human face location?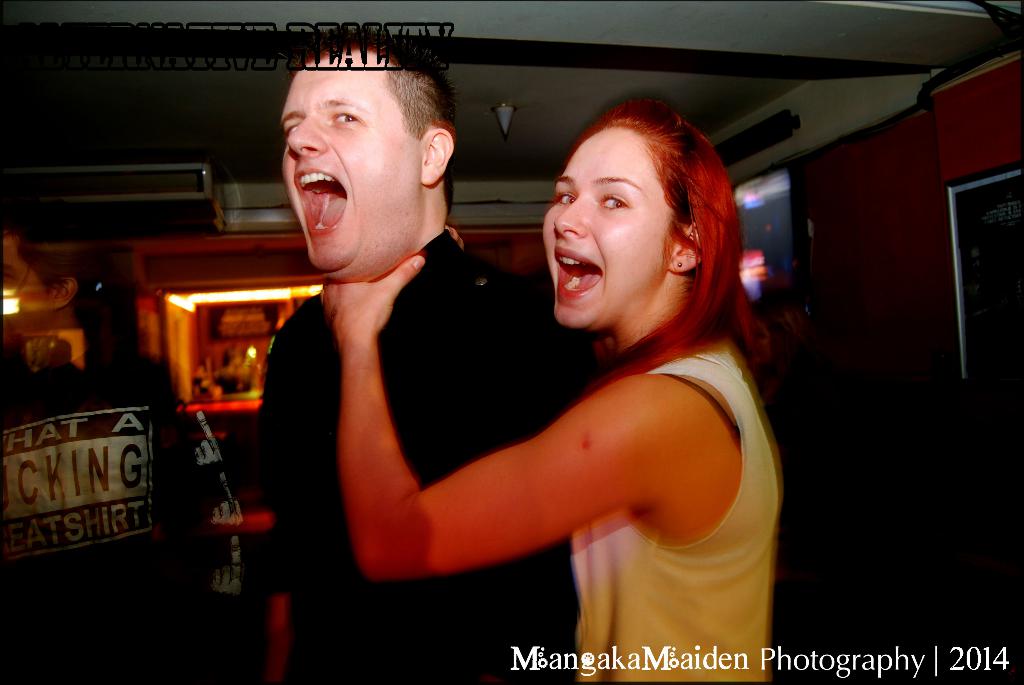
(541,127,684,329)
